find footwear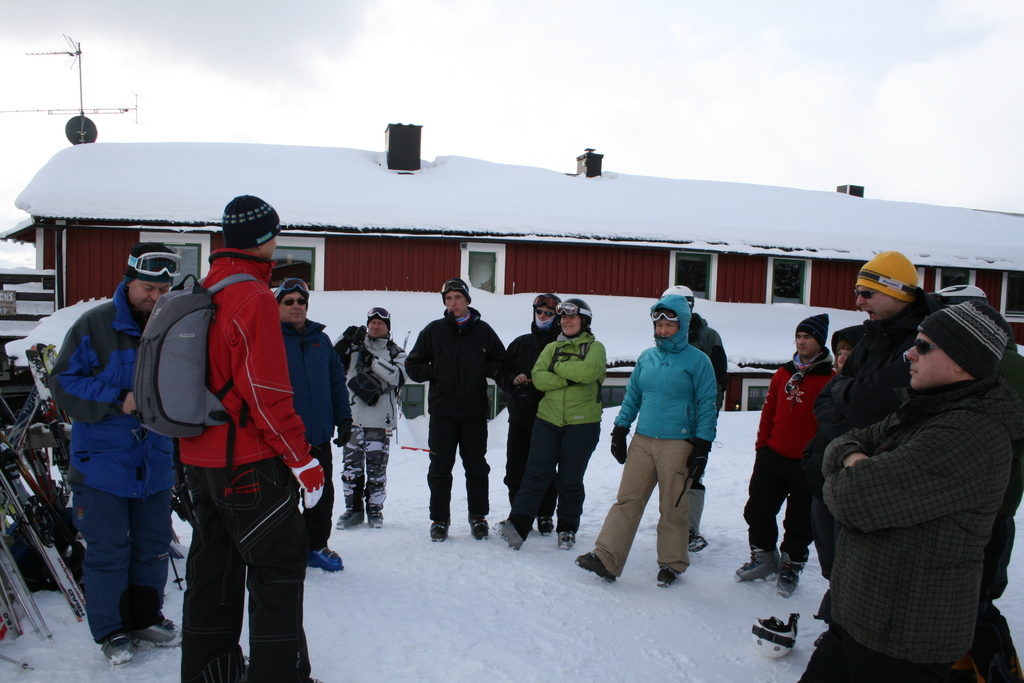
select_region(471, 513, 488, 539)
